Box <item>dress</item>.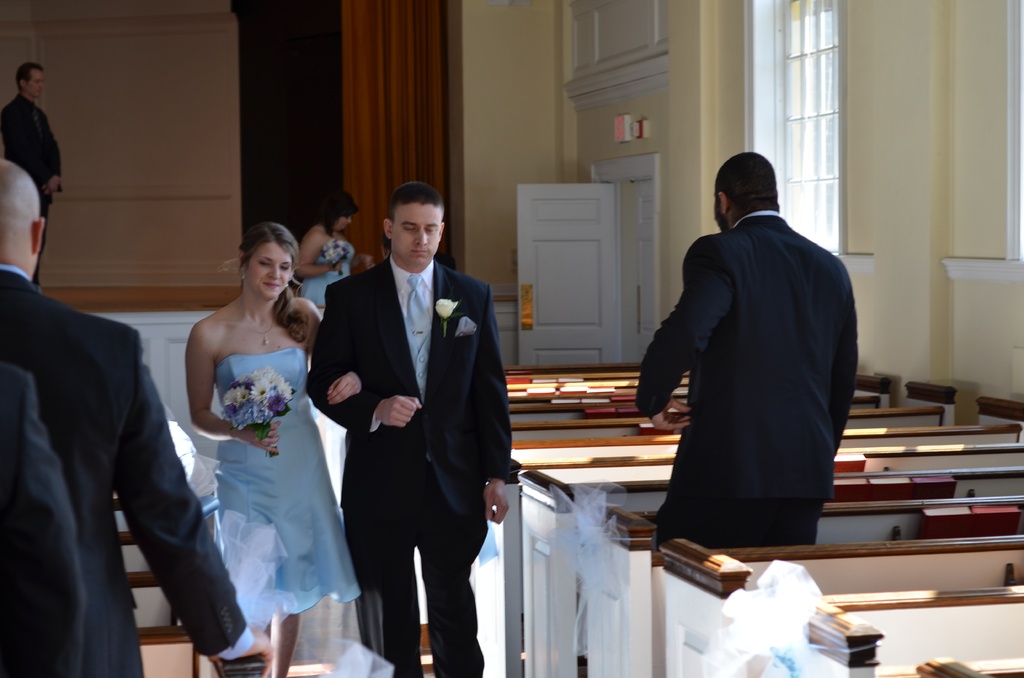
bbox=[214, 350, 356, 622].
